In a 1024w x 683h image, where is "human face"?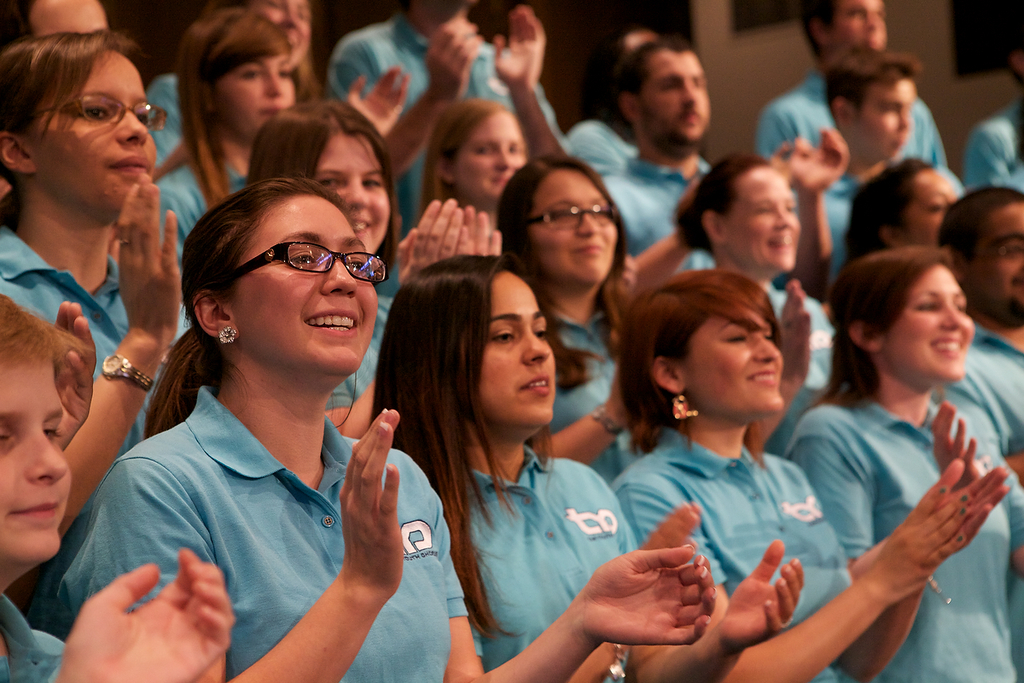
l=249, t=2, r=313, b=69.
